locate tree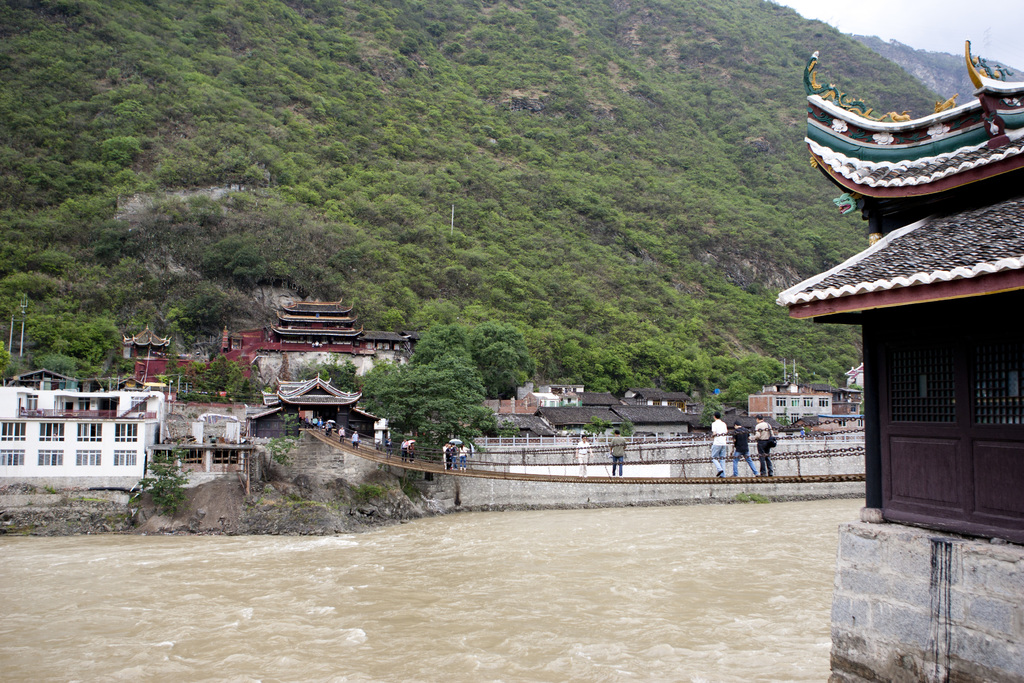
rect(133, 436, 190, 525)
